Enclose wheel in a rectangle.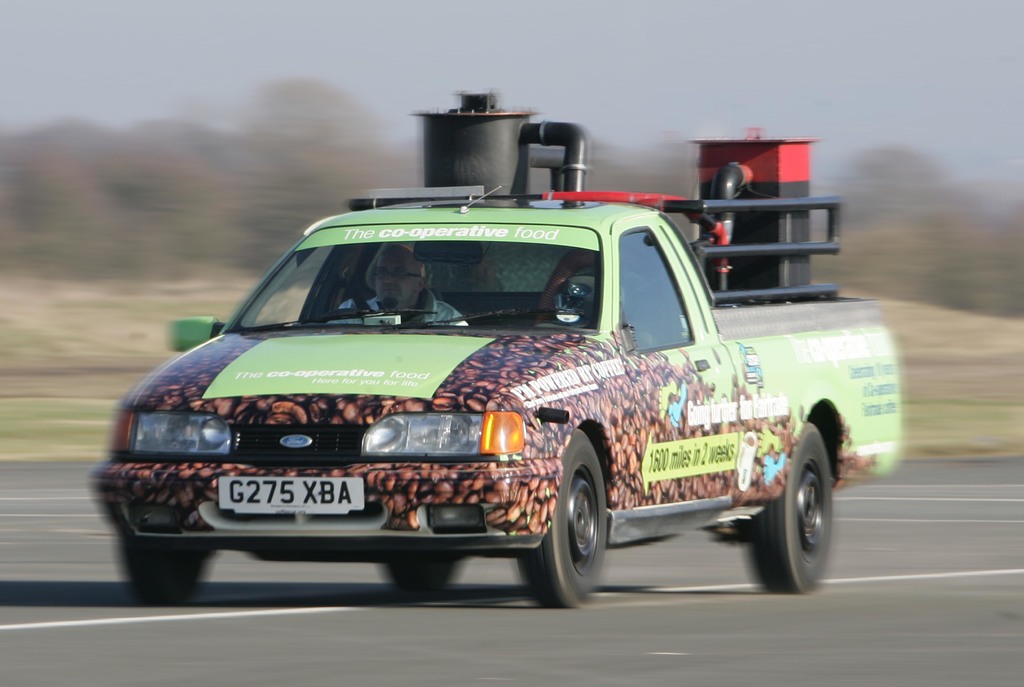
<region>115, 526, 209, 603</region>.
